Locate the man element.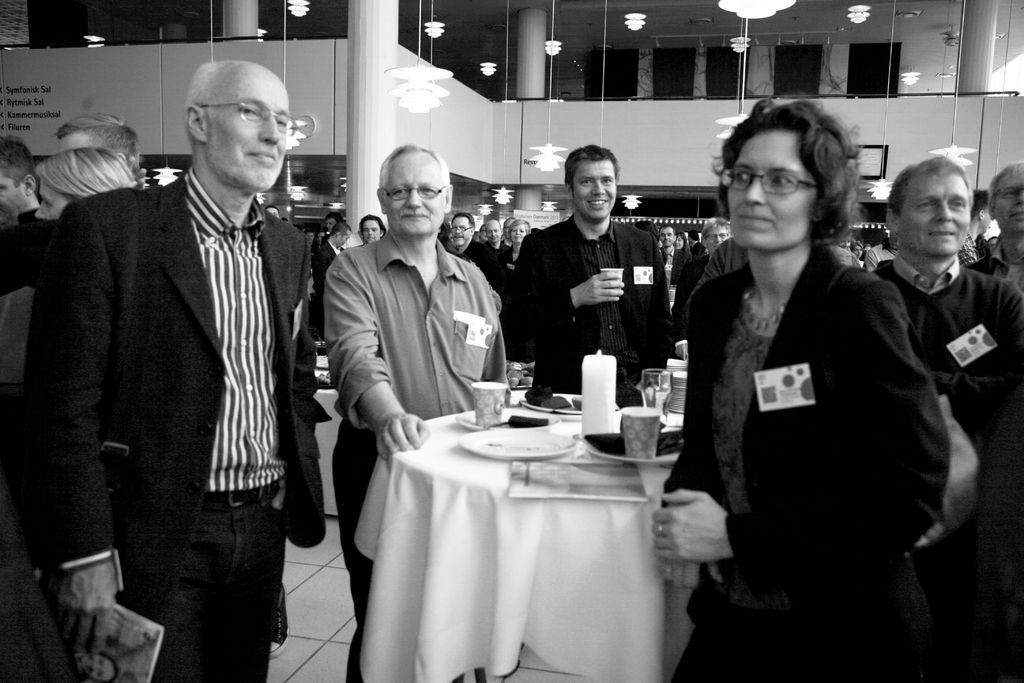
Element bbox: <region>490, 144, 676, 395</region>.
